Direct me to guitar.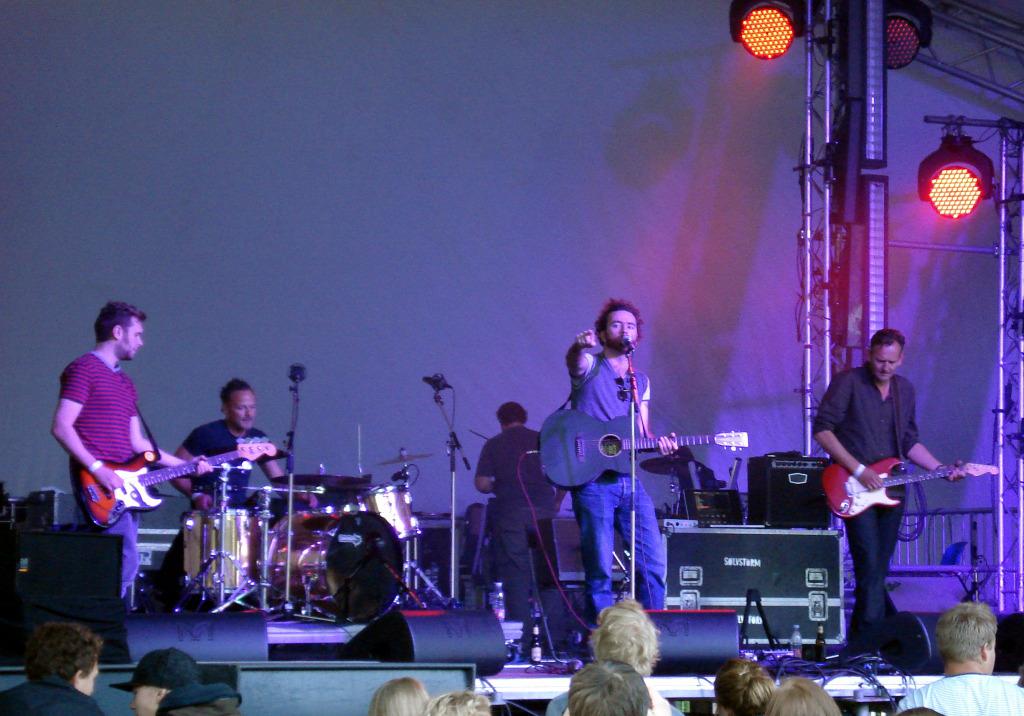
Direction: bbox=[816, 454, 1005, 516].
